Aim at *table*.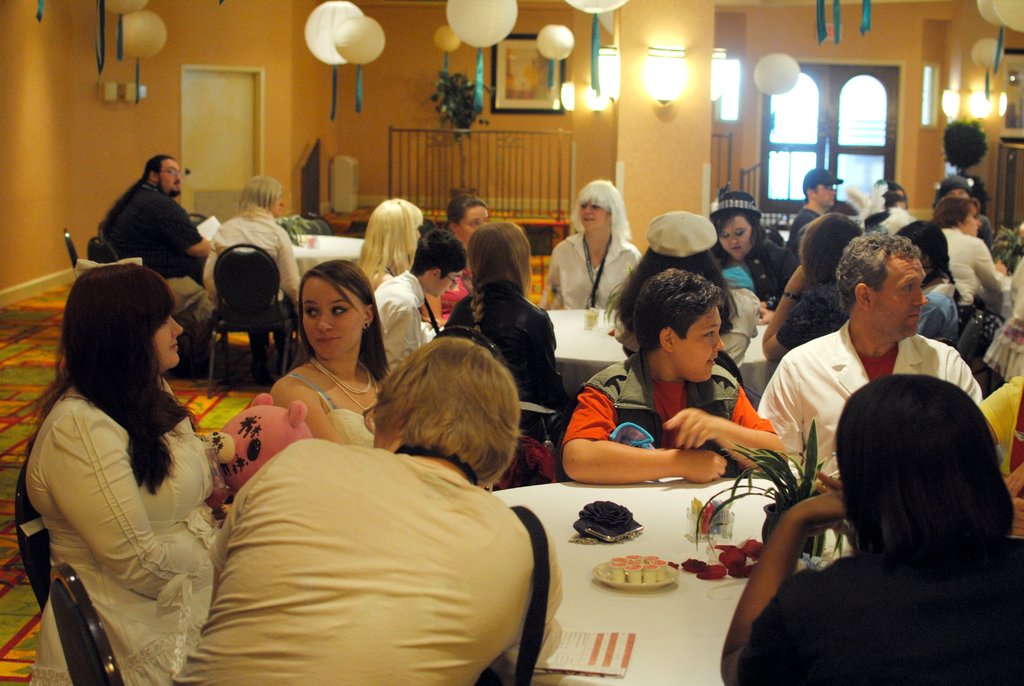
Aimed at (429, 302, 781, 397).
